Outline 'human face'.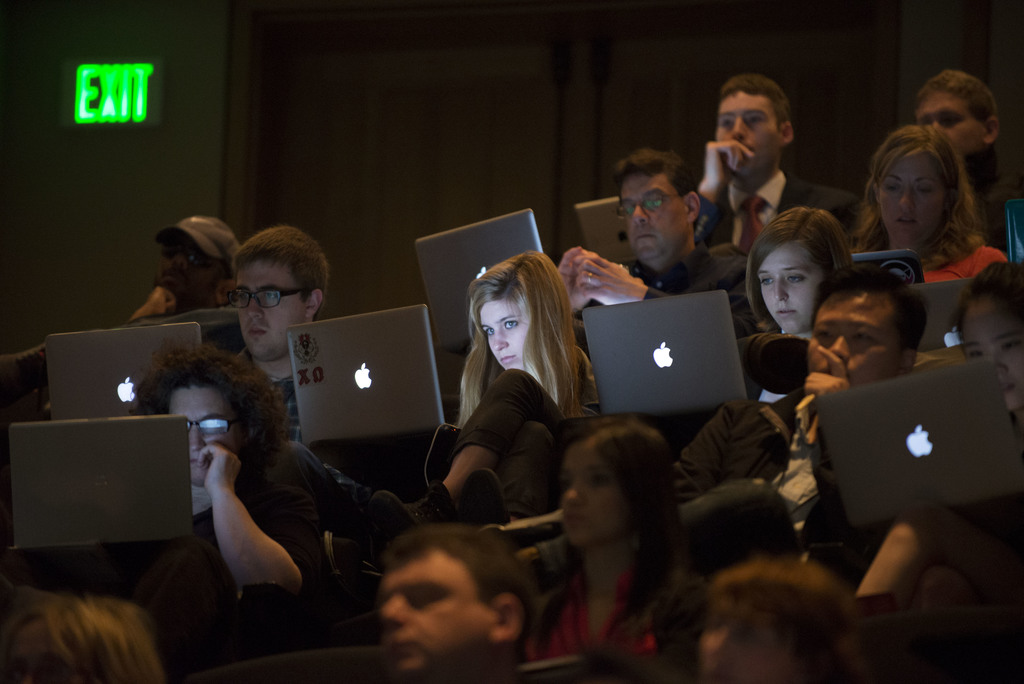
Outline: {"x1": 559, "y1": 439, "x2": 621, "y2": 543}.
